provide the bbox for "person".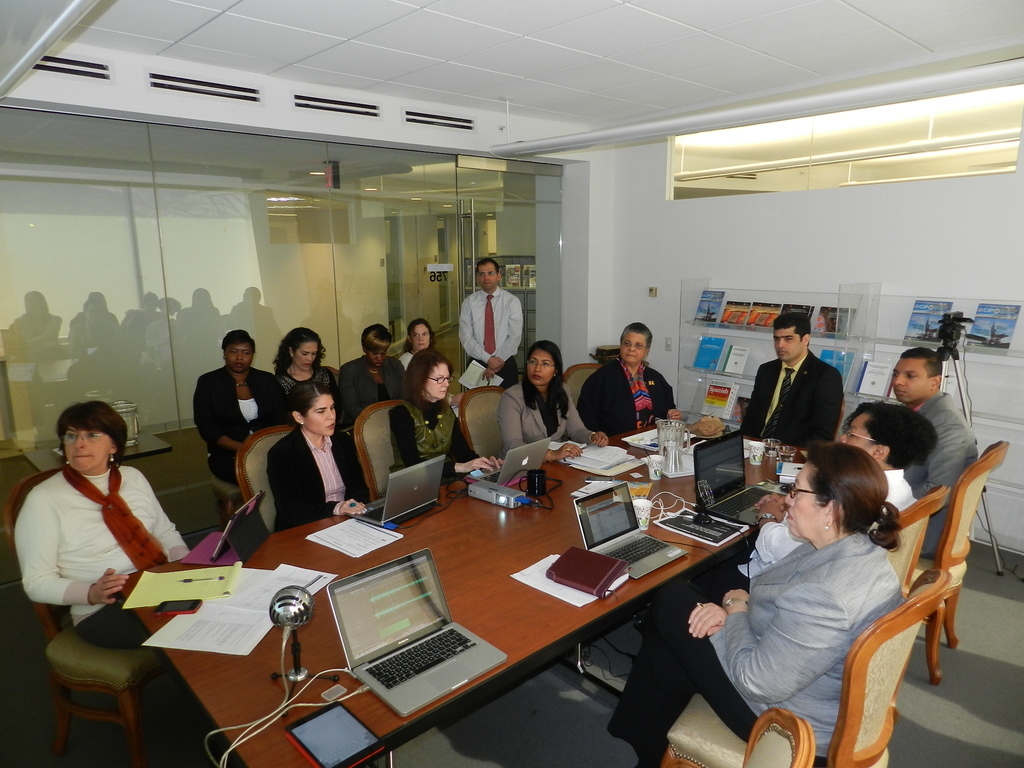
[x1=884, y1=344, x2=975, y2=559].
